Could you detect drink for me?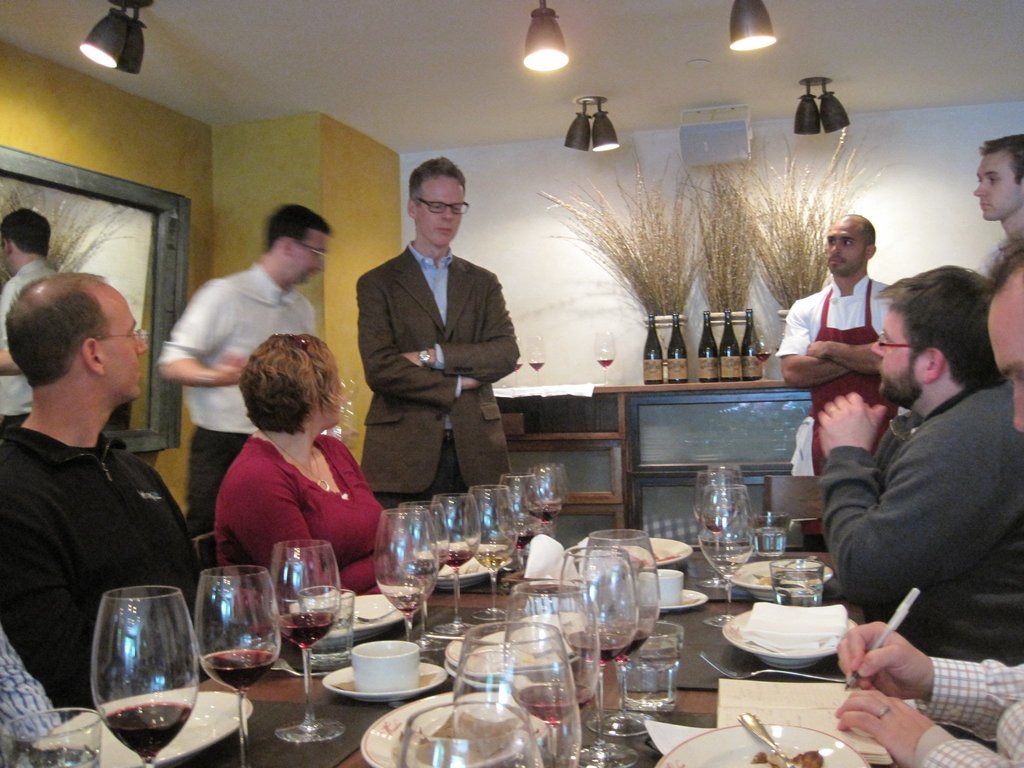
Detection result: box(515, 362, 522, 371).
